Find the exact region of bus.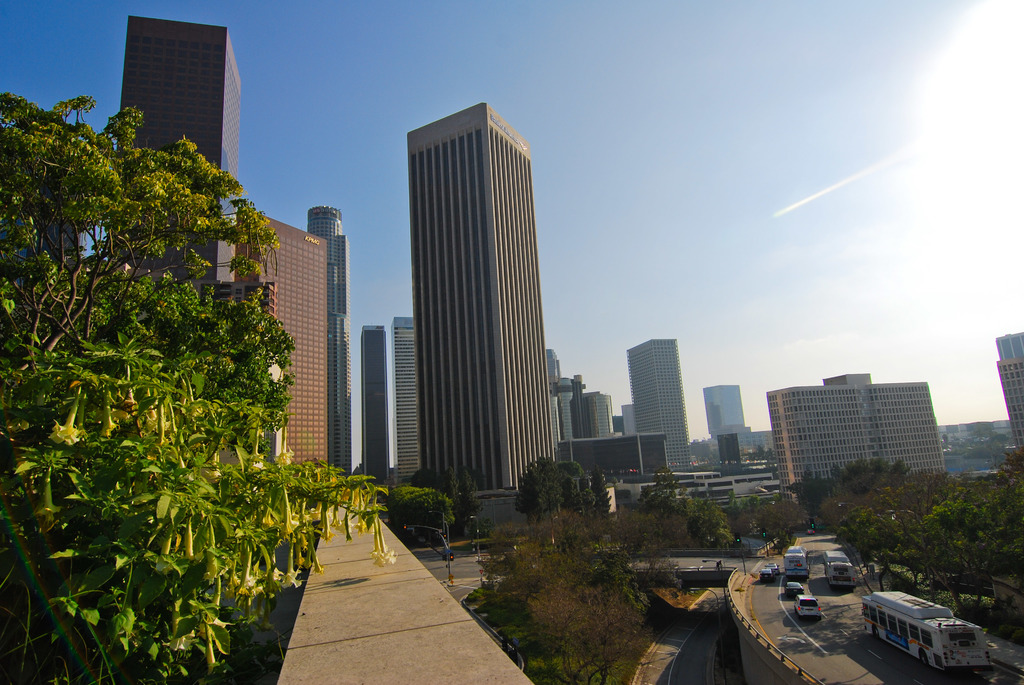
Exact region: (781, 544, 811, 579).
